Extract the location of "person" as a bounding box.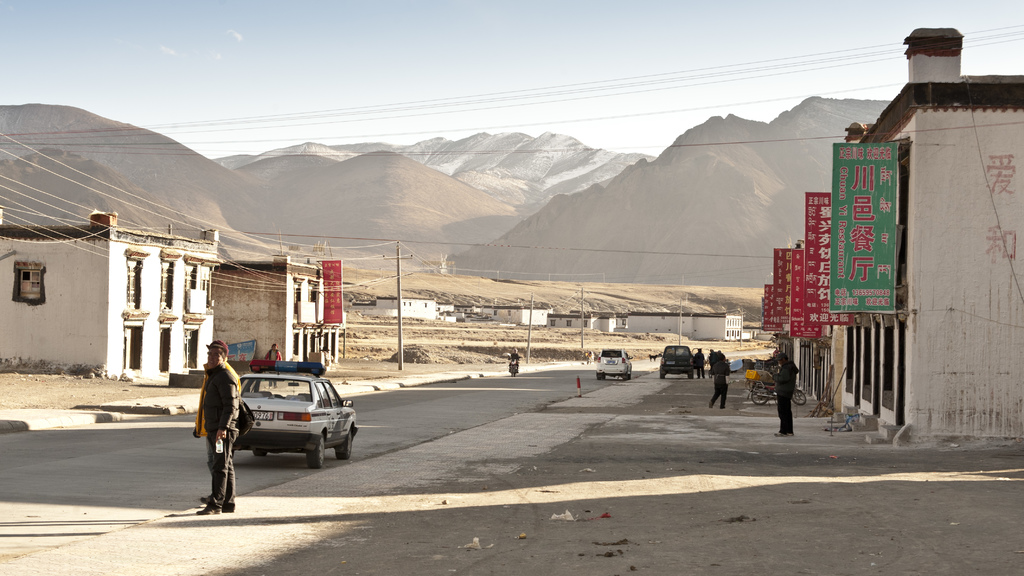
select_region(193, 341, 241, 513).
